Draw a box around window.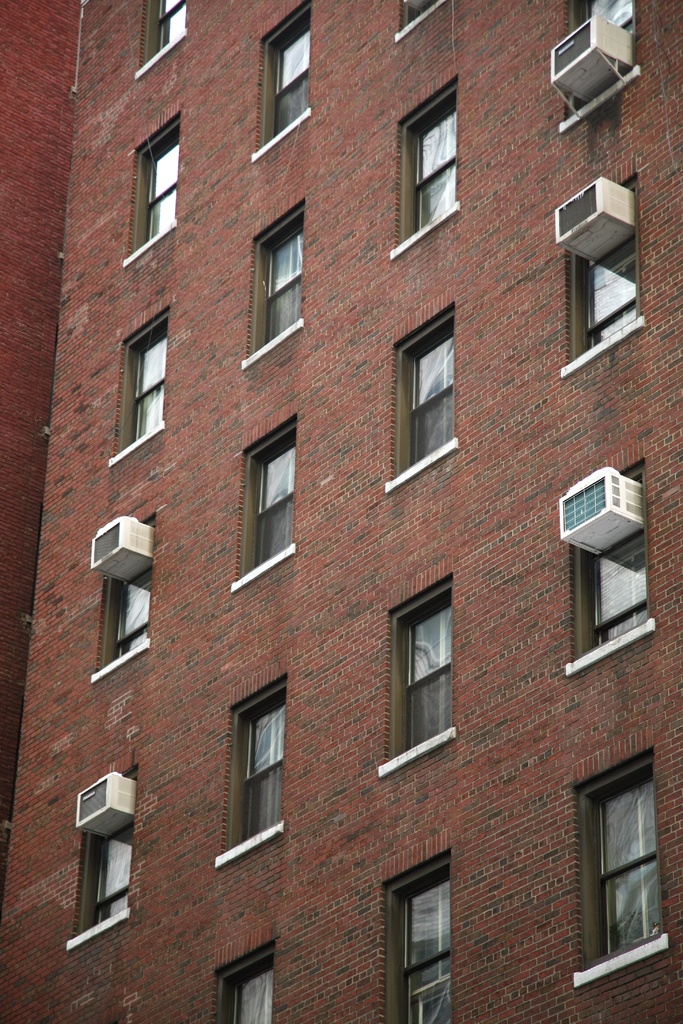
BBox(111, 316, 174, 462).
